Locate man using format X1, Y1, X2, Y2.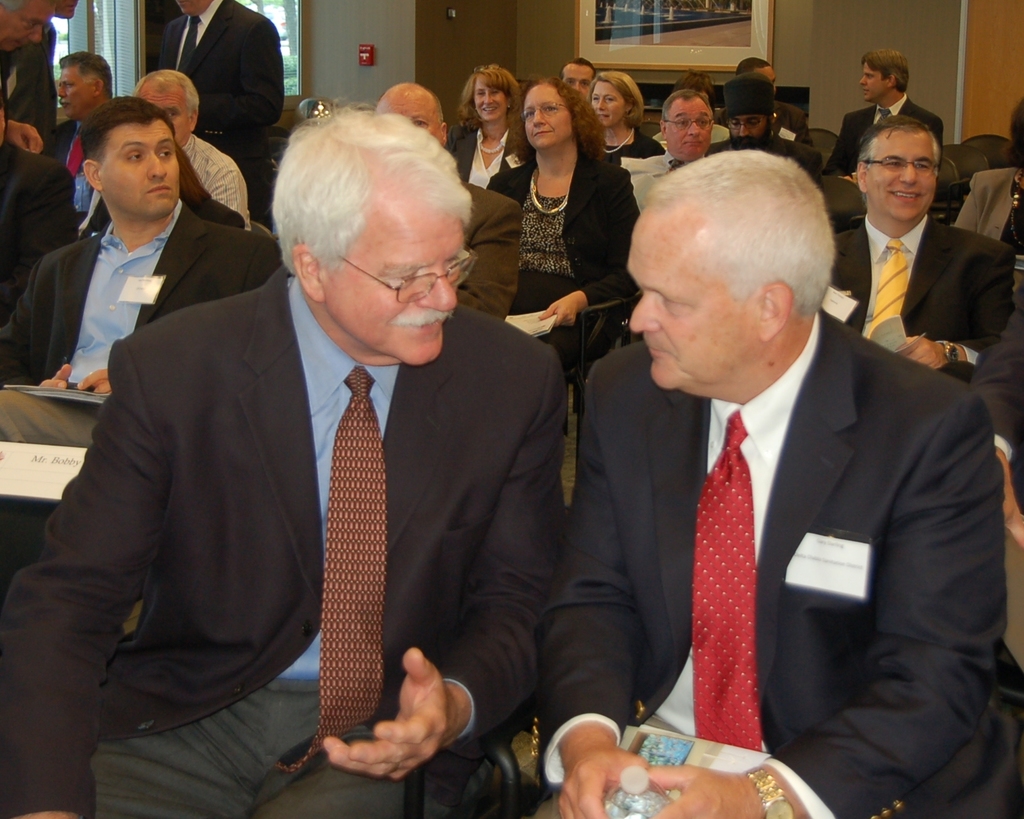
564, 59, 593, 98.
